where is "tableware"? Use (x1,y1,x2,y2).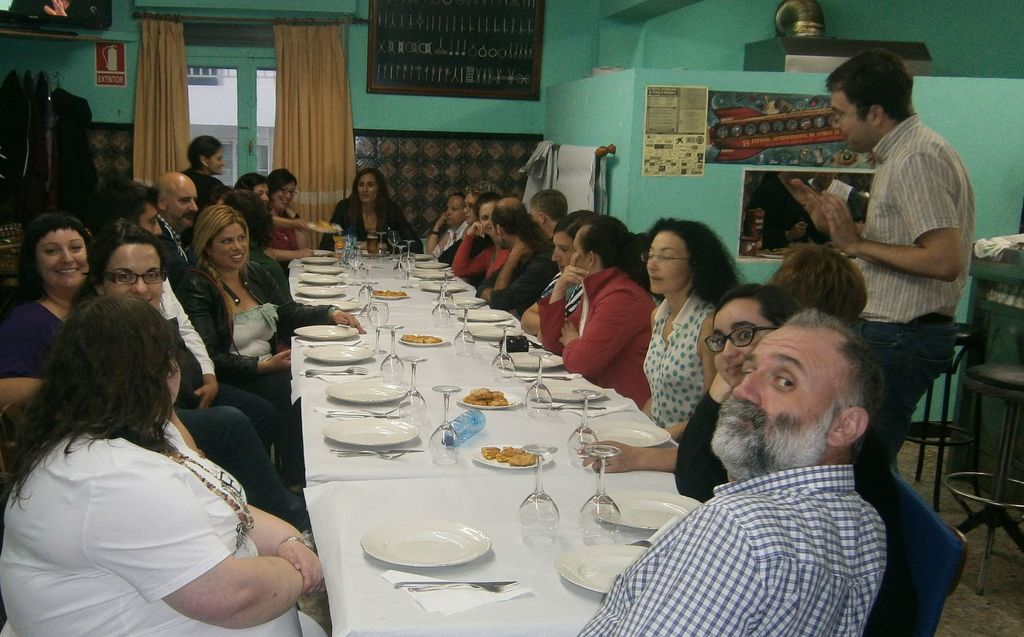
(570,441,623,537).
